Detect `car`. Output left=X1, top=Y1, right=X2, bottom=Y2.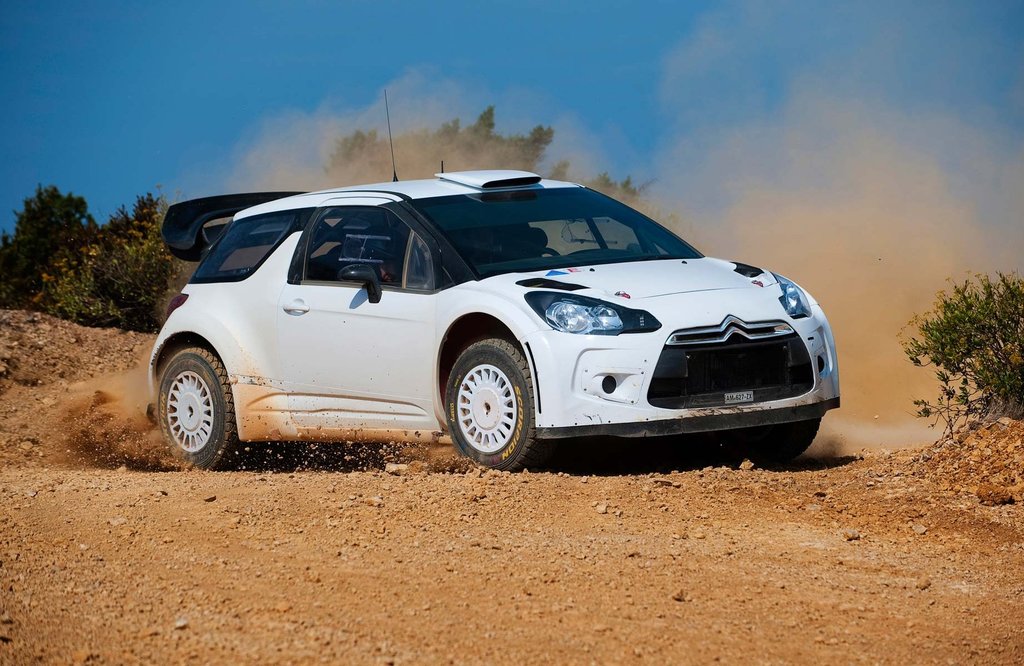
left=145, top=92, right=836, bottom=471.
